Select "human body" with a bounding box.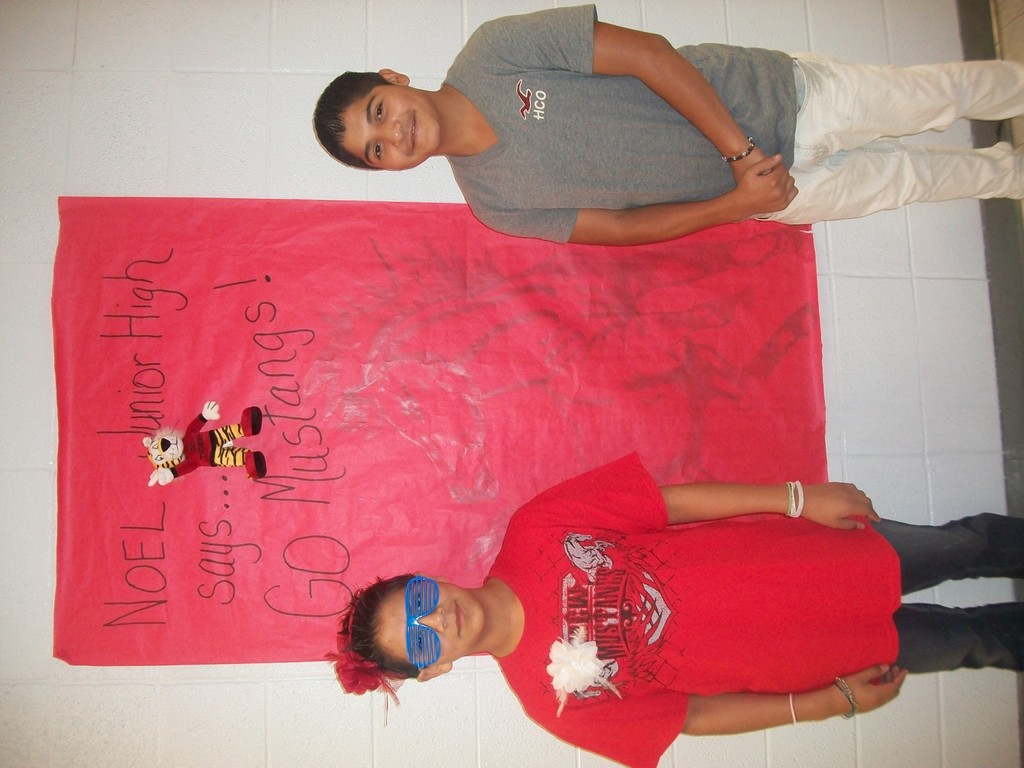
left=363, top=478, right=1023, bottom=736.
